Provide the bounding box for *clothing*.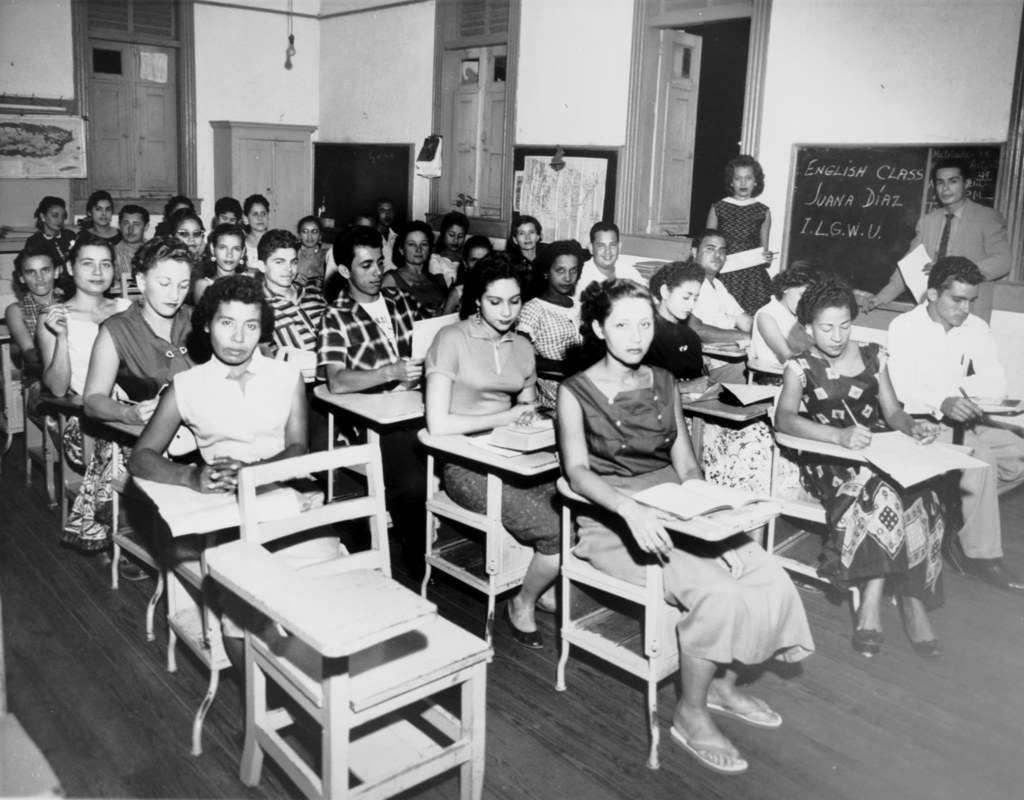
box=[516, 292, 582, 412].
